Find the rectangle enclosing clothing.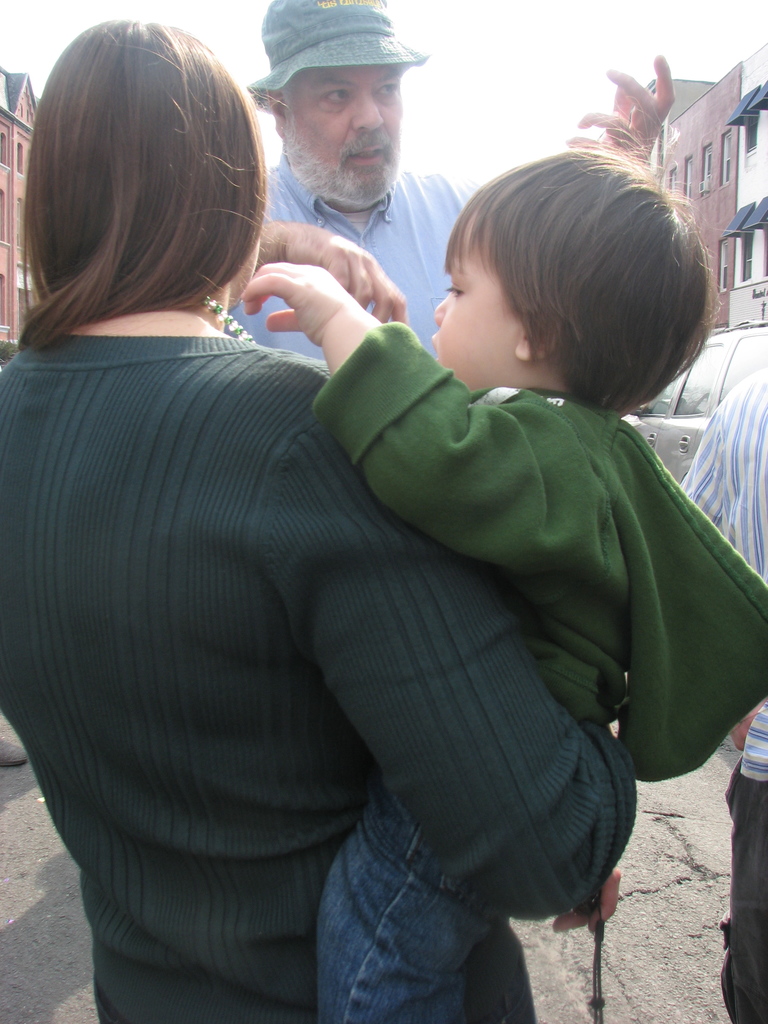
228,166,483,369.
